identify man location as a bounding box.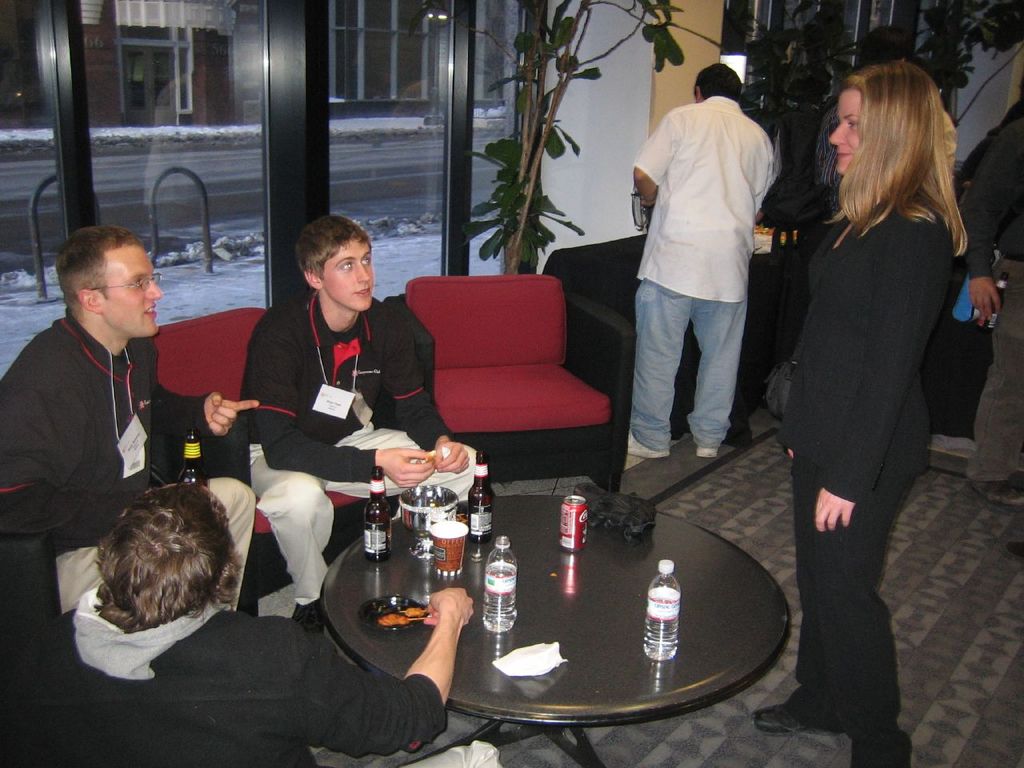
Rect(238, 216, 486, 628).
